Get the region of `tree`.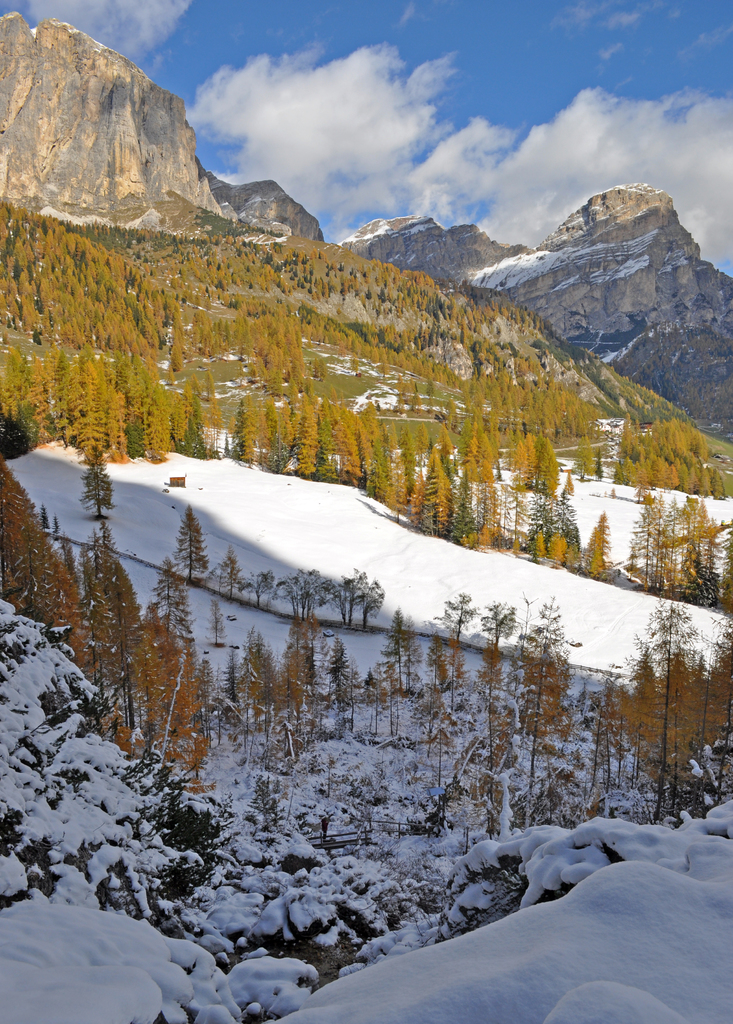
box(327, 564, 378, 628).
